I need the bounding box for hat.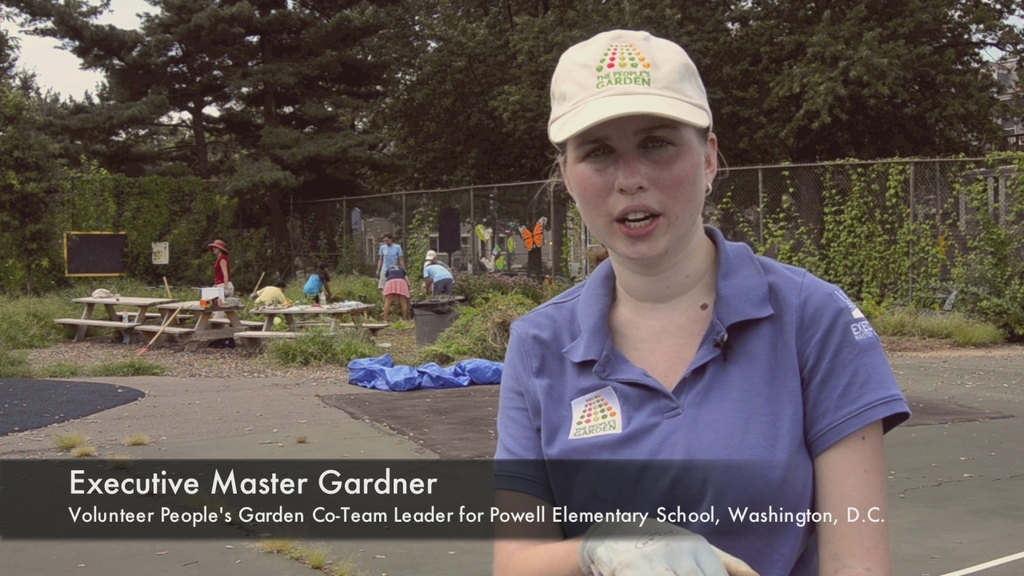
Here it is: 546,30,715,151.
